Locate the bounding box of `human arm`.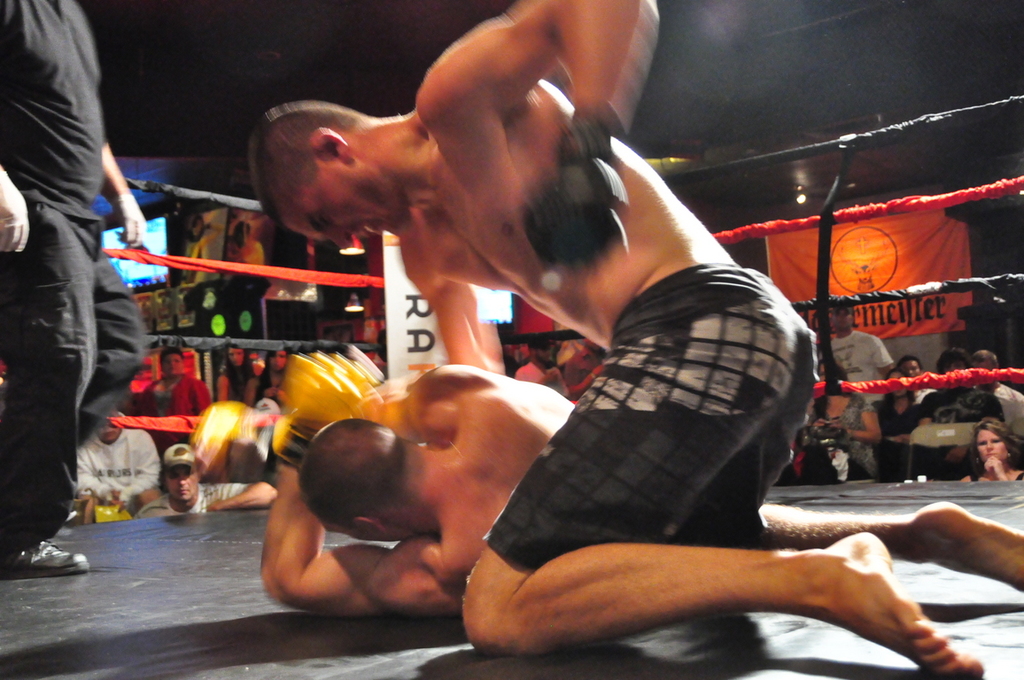
Bounding box: Rect(104, 142, 146, 251).
